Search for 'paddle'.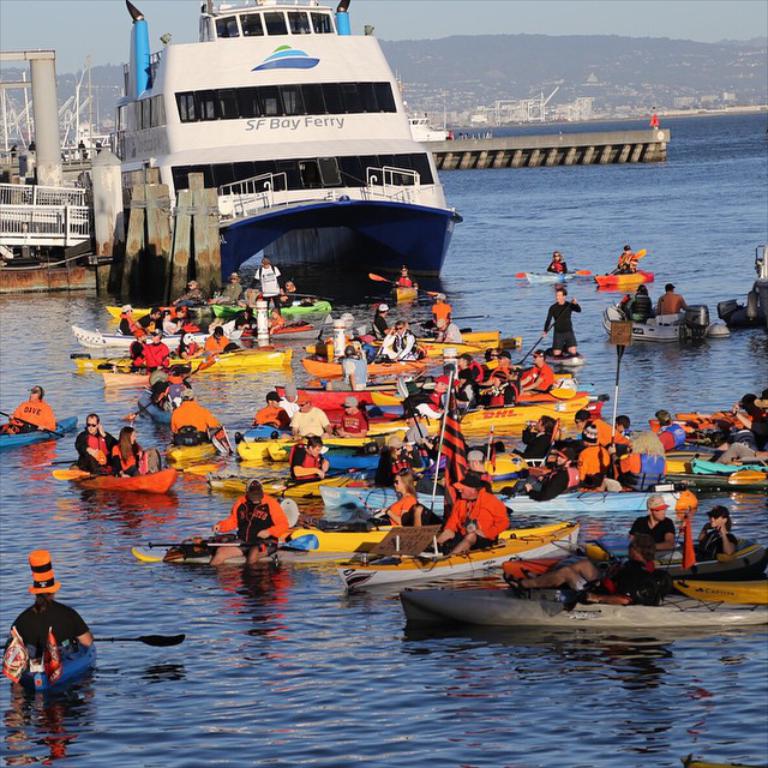
Found at <region>608, 344, 626, 482</region>.
